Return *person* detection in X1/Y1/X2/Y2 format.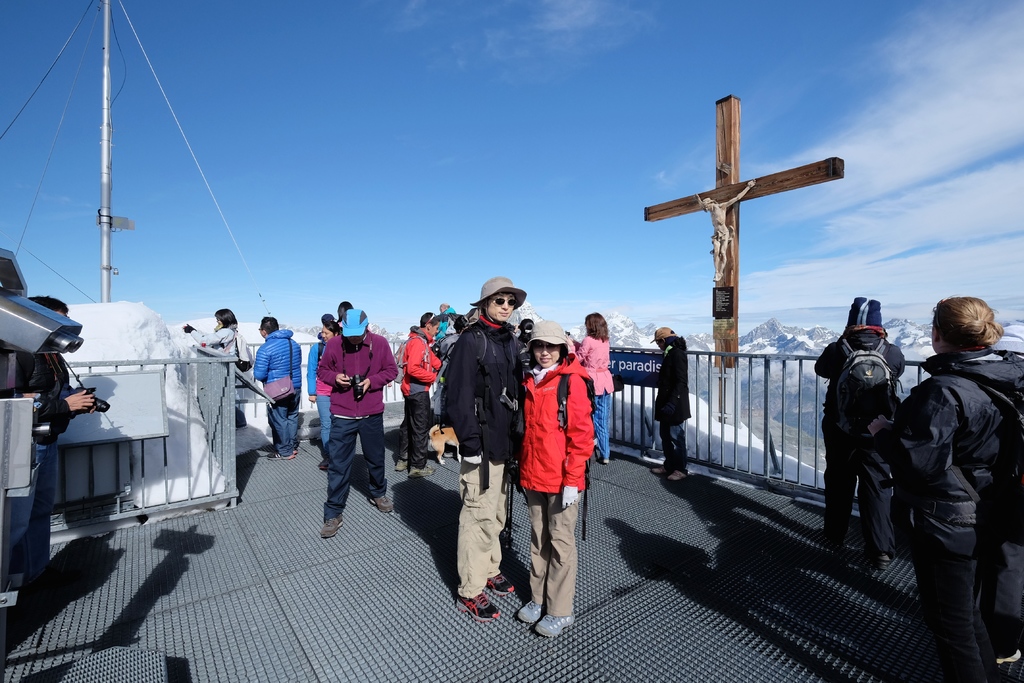
442/278/528/620.
